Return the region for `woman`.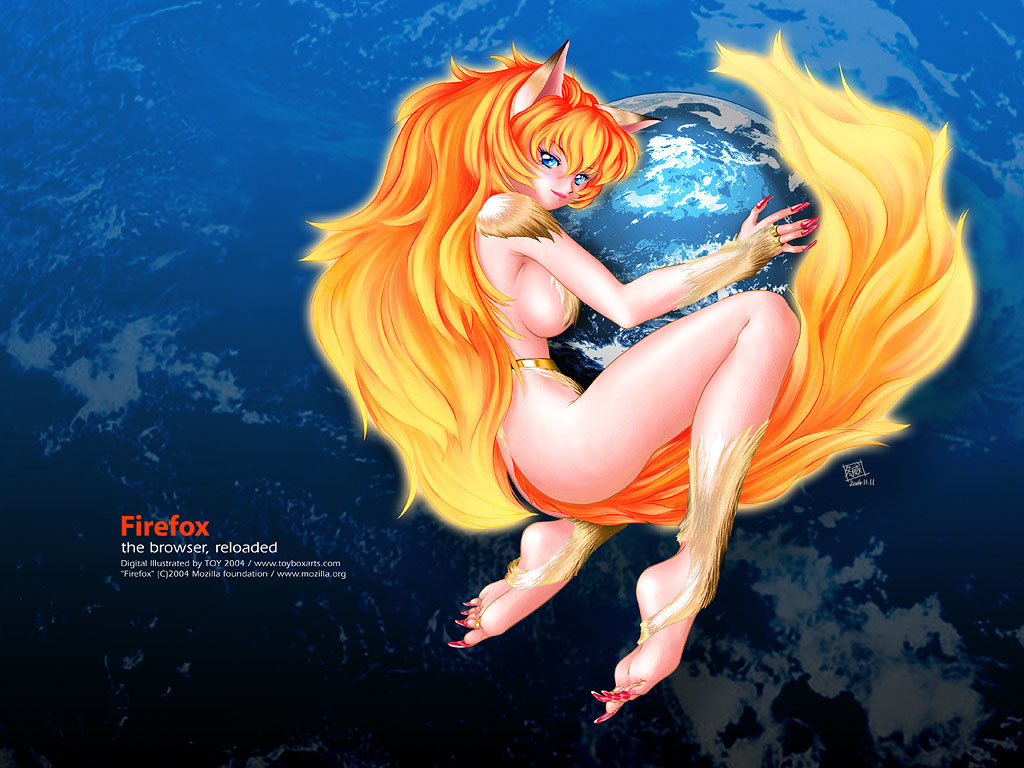
(x1=294, y1=24, x2=963, y2=681).
